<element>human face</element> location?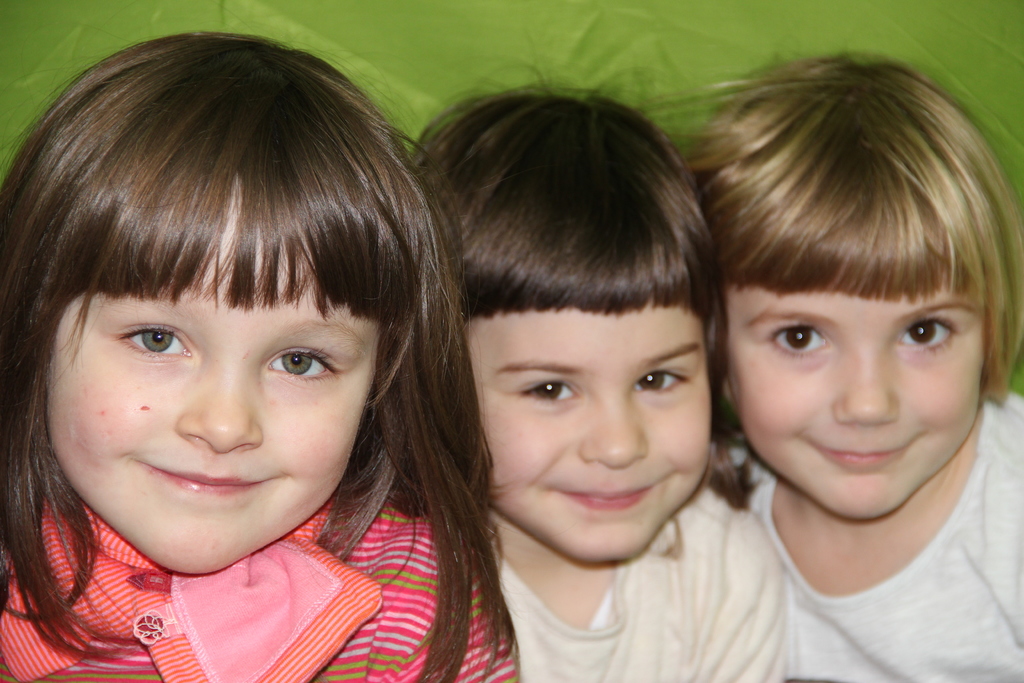
50/252/381/573
